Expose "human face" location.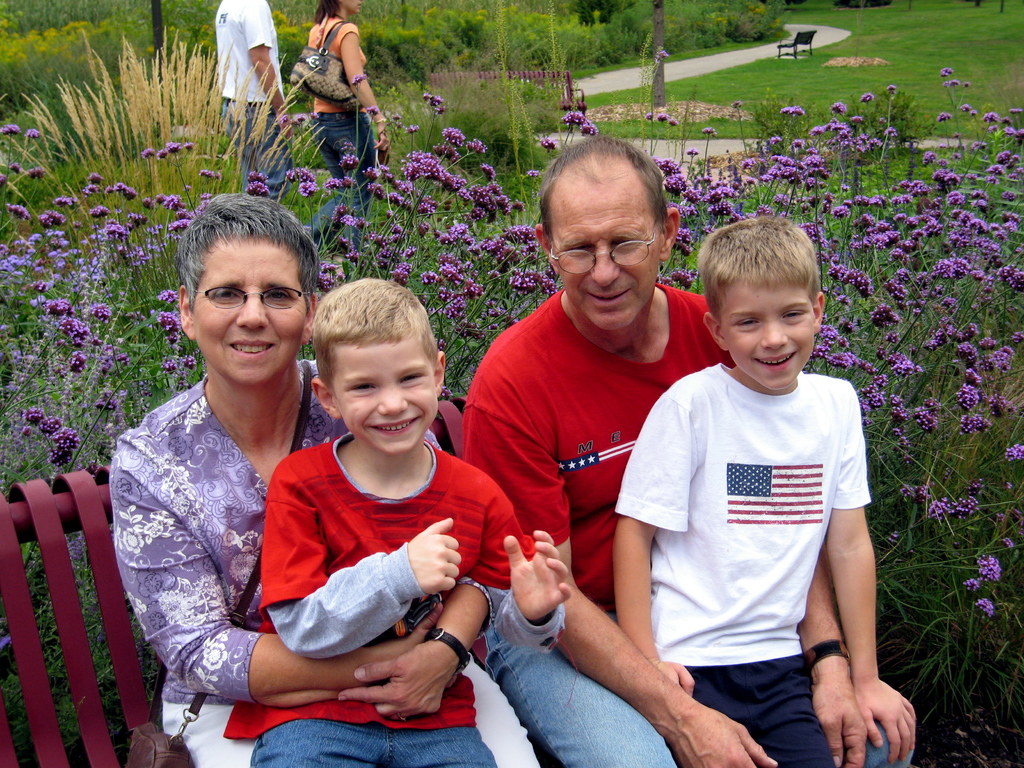
Exposed at x1=722, y1=271, x2=819, y2=394.
